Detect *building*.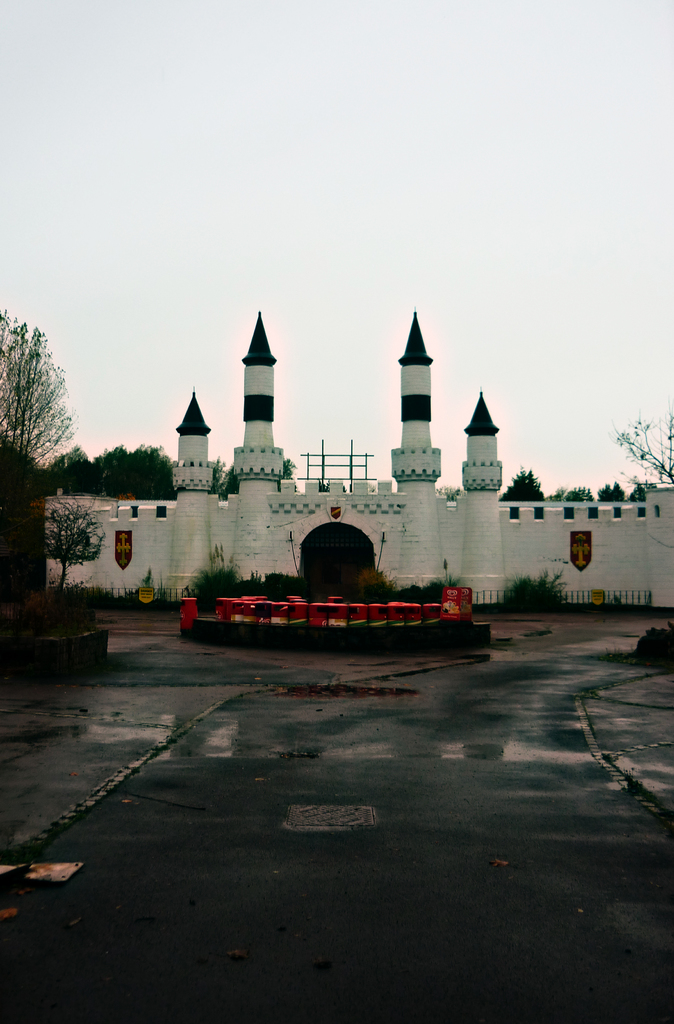
Detected at 45 309 673 610.
